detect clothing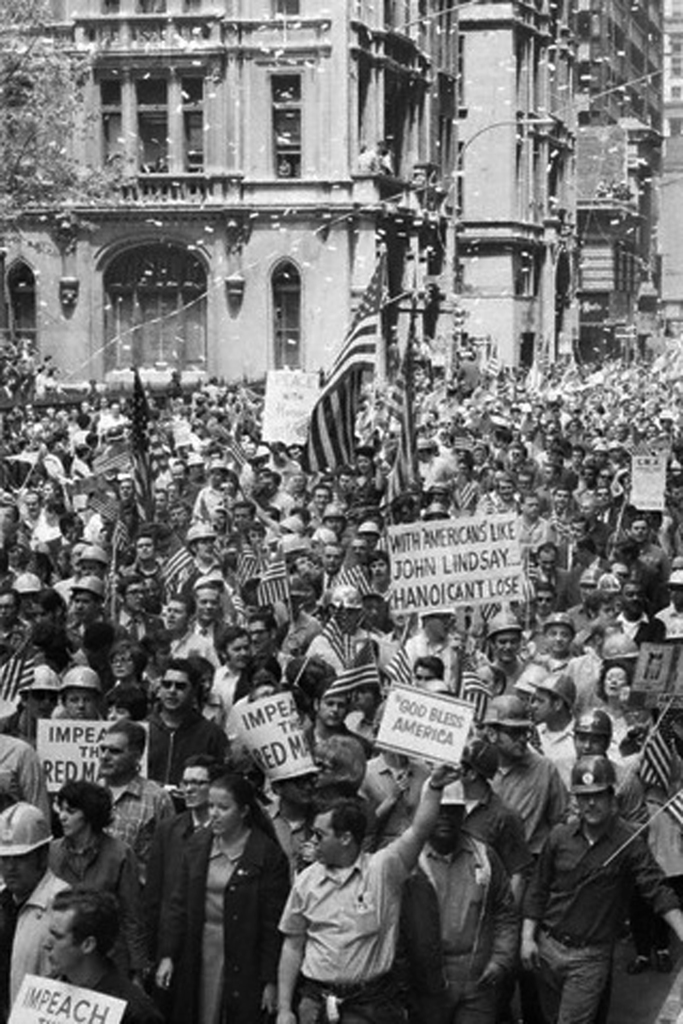
box=[46, 826, 155, 980]
